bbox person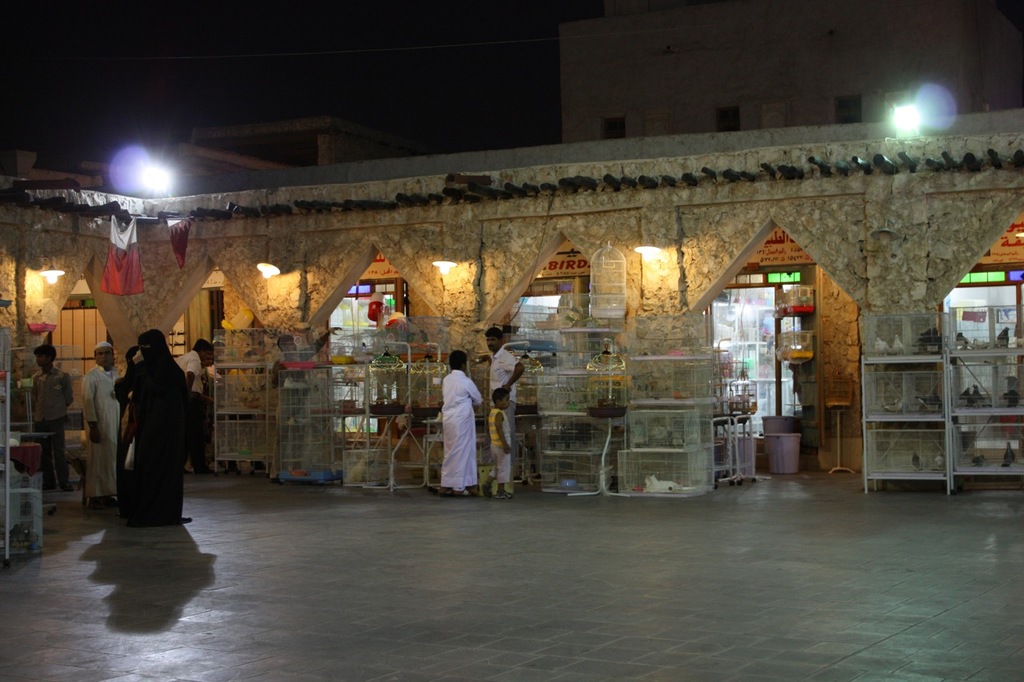
detection(24, 342, 74, 490)
